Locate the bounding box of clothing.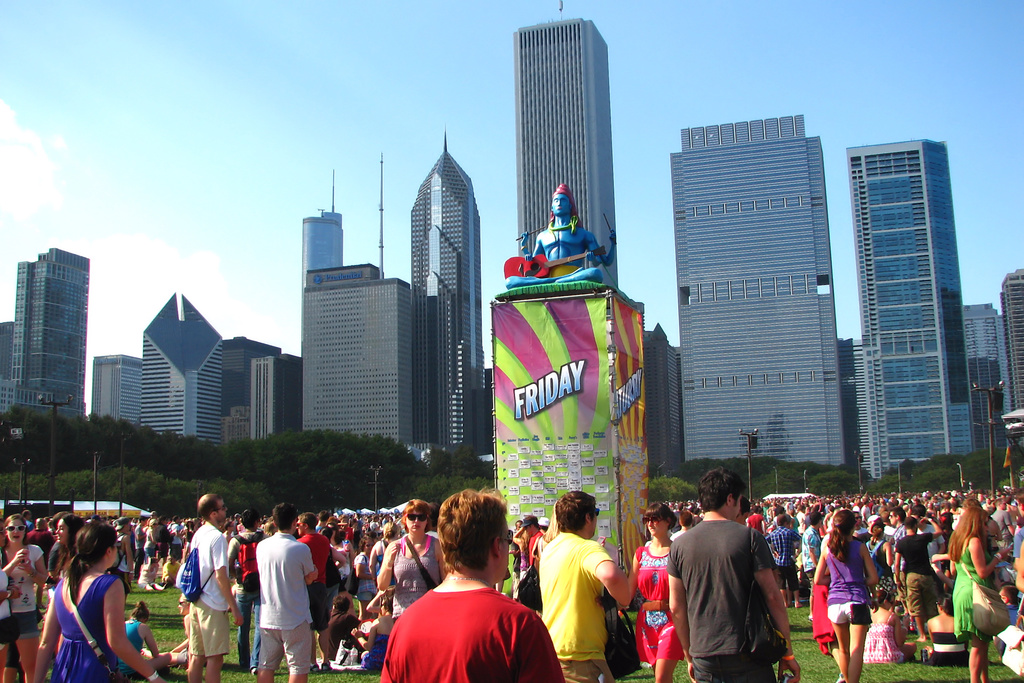
Bounding box: bbox=[329, 546, 350, 596].
